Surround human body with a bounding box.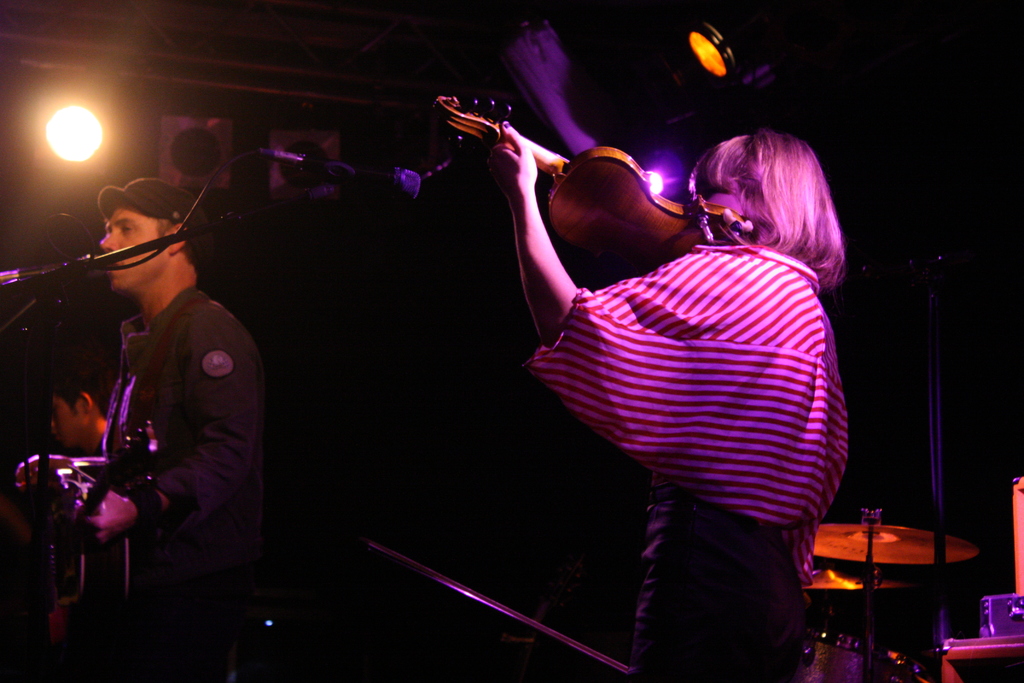
458 69 862 682.
